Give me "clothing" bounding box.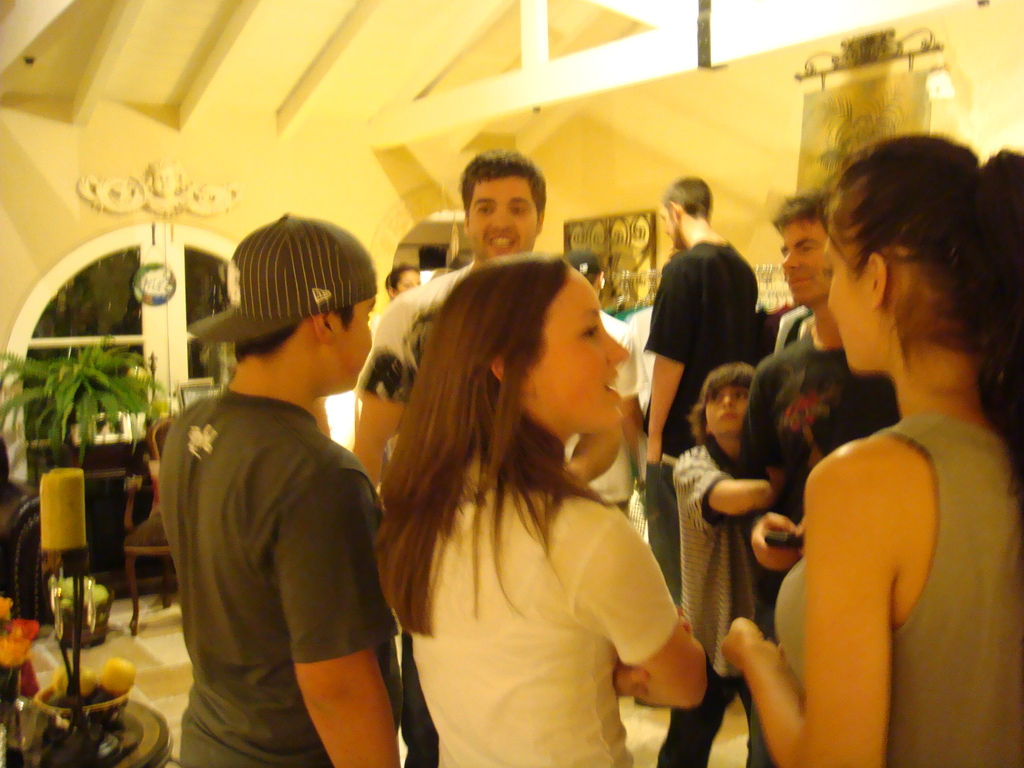
{"x1": 644, "y1": 239, "x2": 748, "y2": 605}.
